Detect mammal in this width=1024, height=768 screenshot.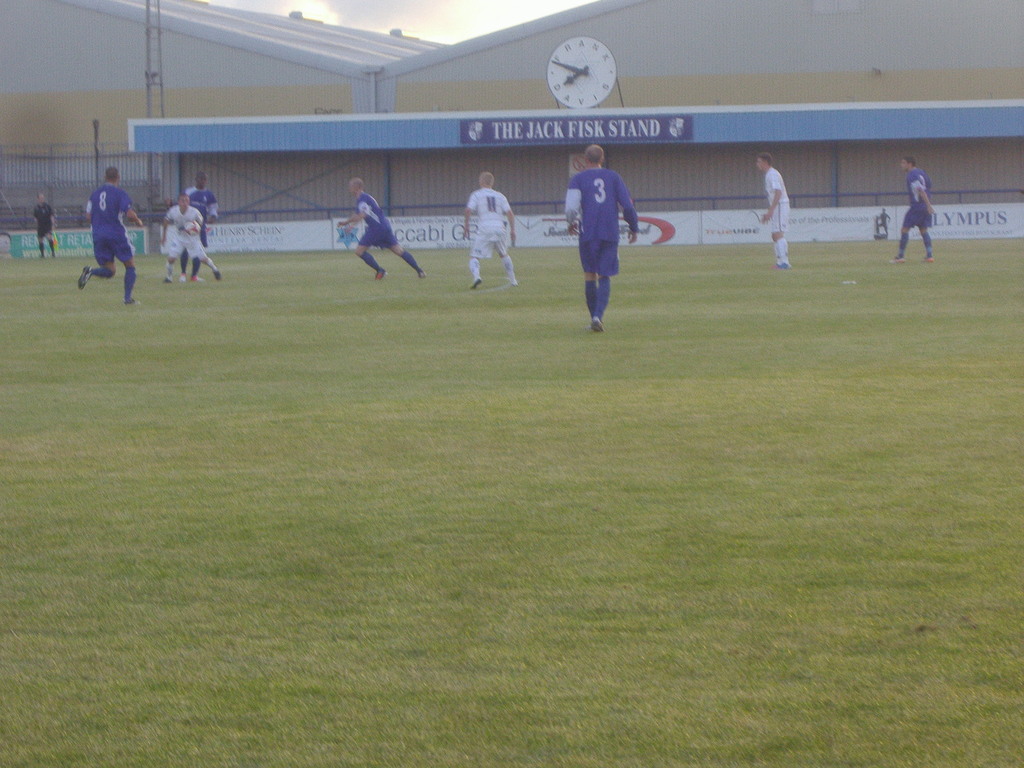
Detection: {"x1": 33, "y1": 191, "x2": 60, "y2": 260}.
